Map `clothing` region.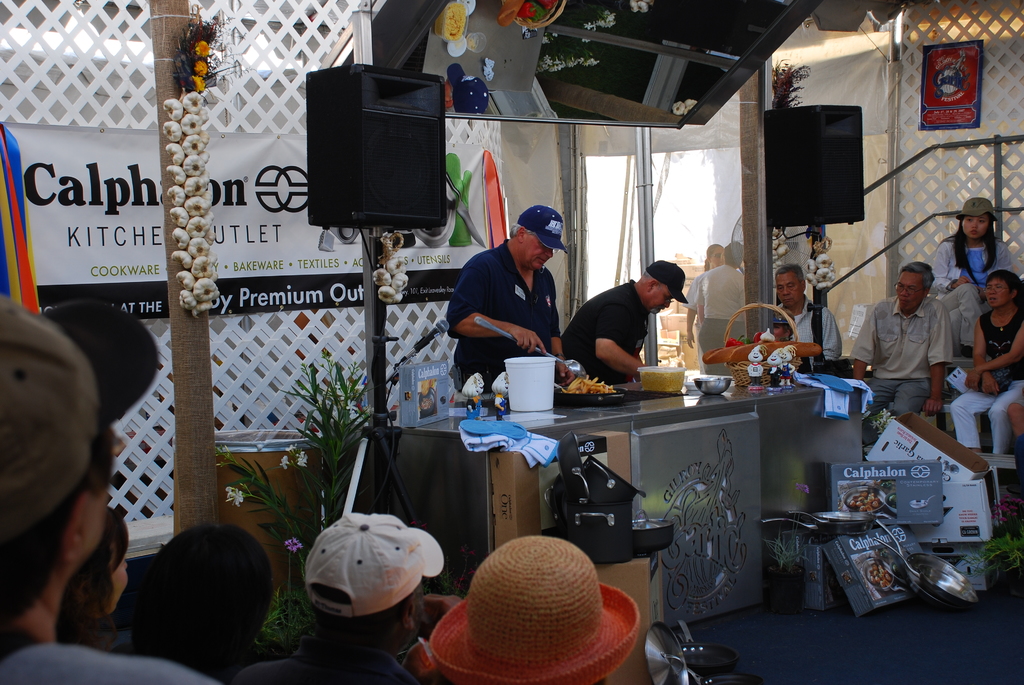
Mapped to (950,315,1023,457).
